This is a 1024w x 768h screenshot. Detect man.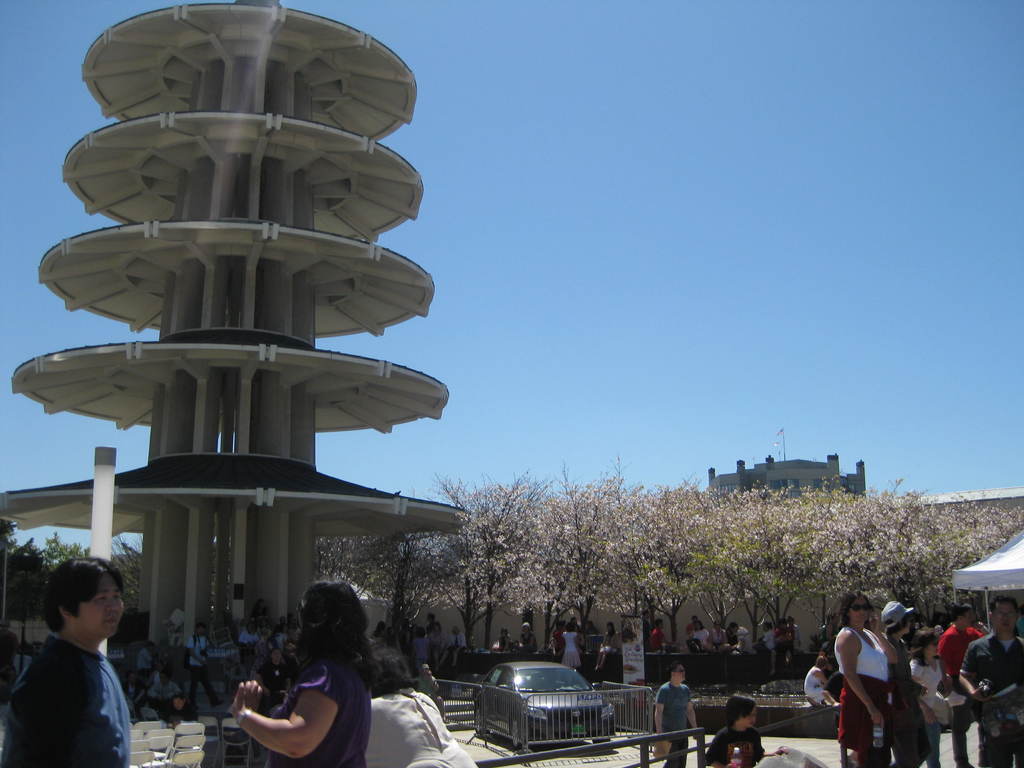
pyautogui.locateOnScreen(285, 628, 299, 647).
